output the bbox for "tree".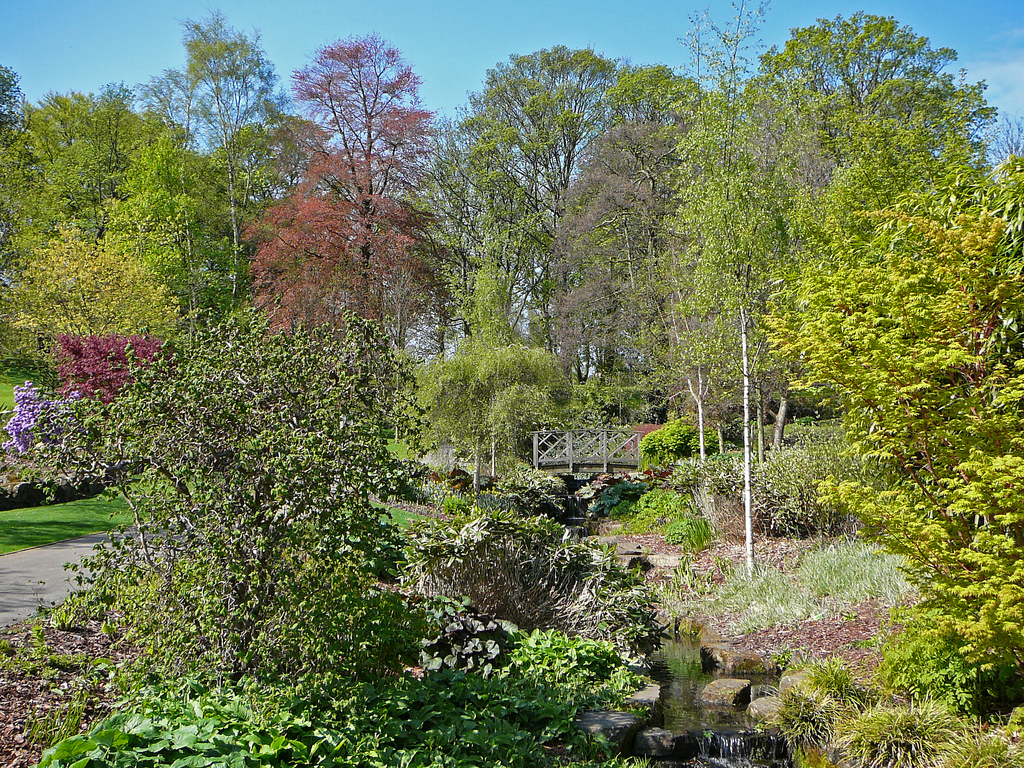
detection(730, 93, 989, 687).
